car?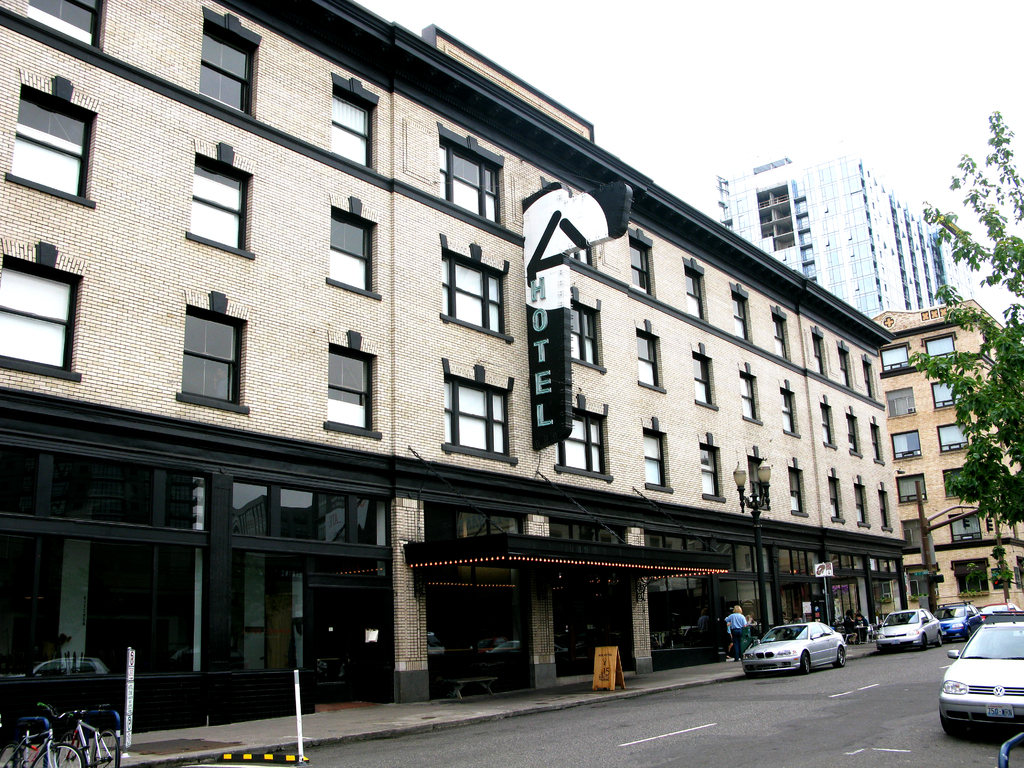
(943,609,1023,736)
